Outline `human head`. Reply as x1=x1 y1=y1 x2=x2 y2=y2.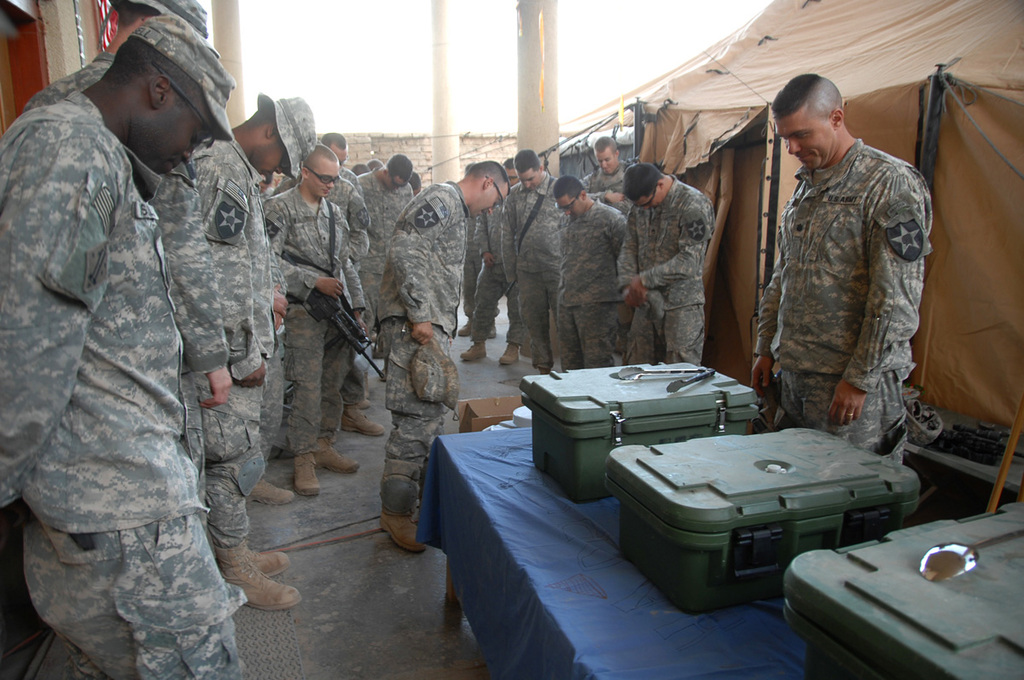
x1=378 y1=149 x2=412 y2=192.
